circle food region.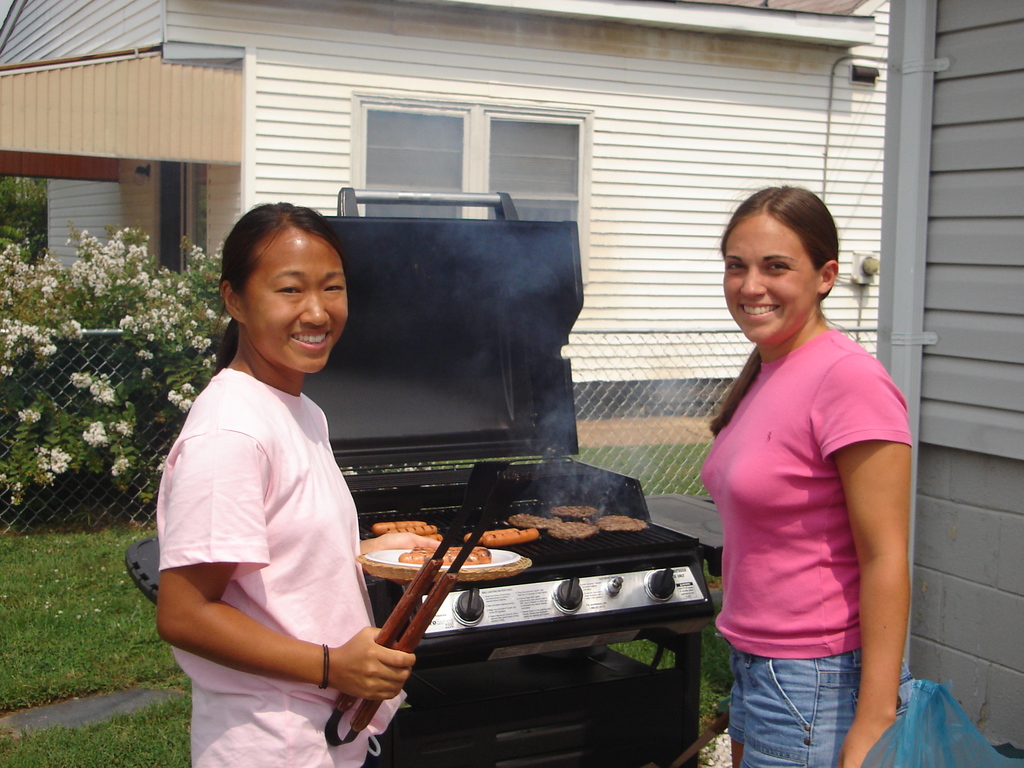
Region: l=481, t=529, r=541, b=547.
